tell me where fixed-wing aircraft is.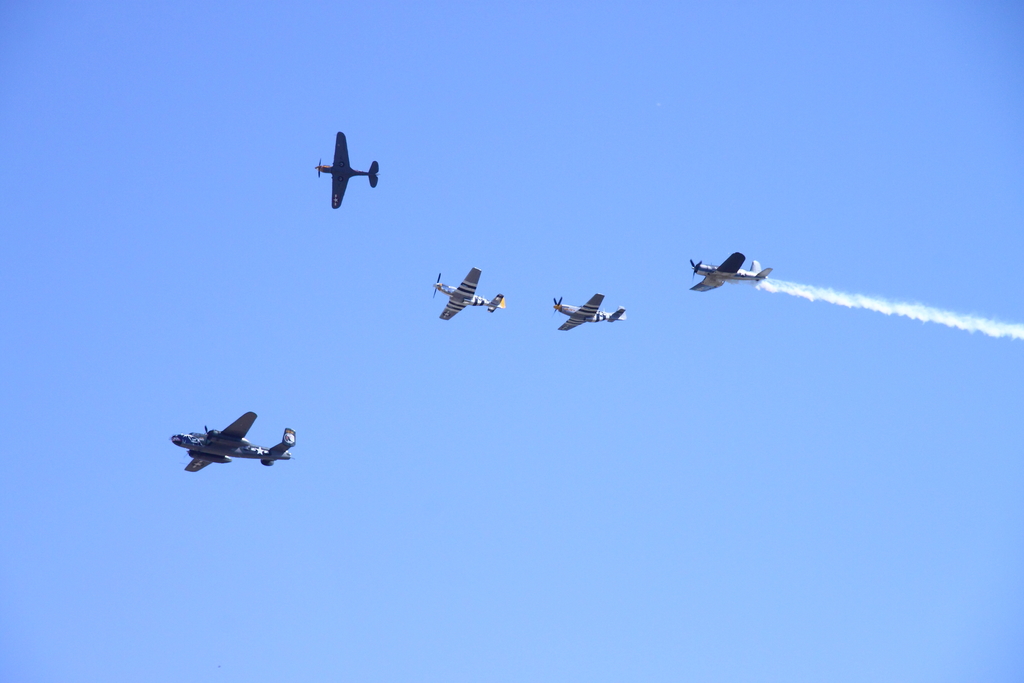
fixed-wing aircraft is at 169, 406, 298, 477.
